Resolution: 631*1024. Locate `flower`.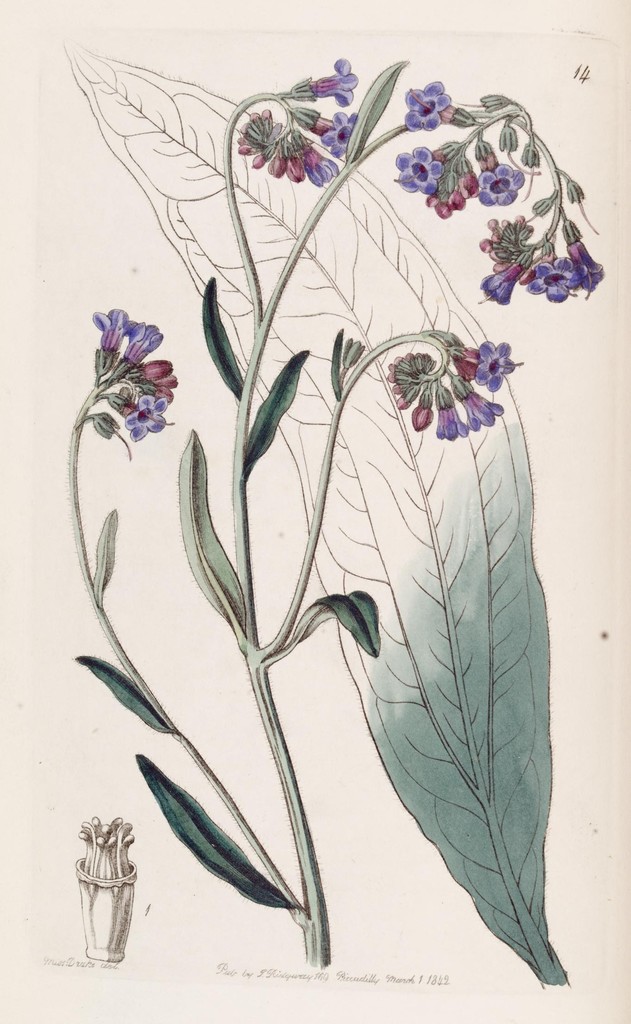
detection(479, 214, 539, 285).
